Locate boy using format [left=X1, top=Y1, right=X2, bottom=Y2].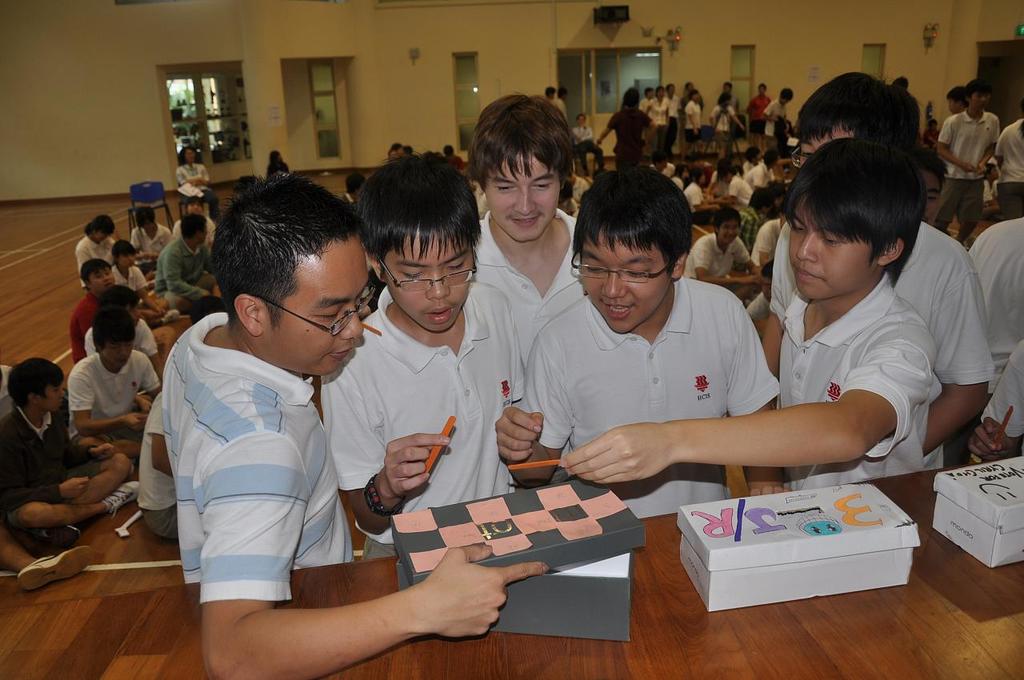
[left=549, top=141, right=939, bottom=490].
